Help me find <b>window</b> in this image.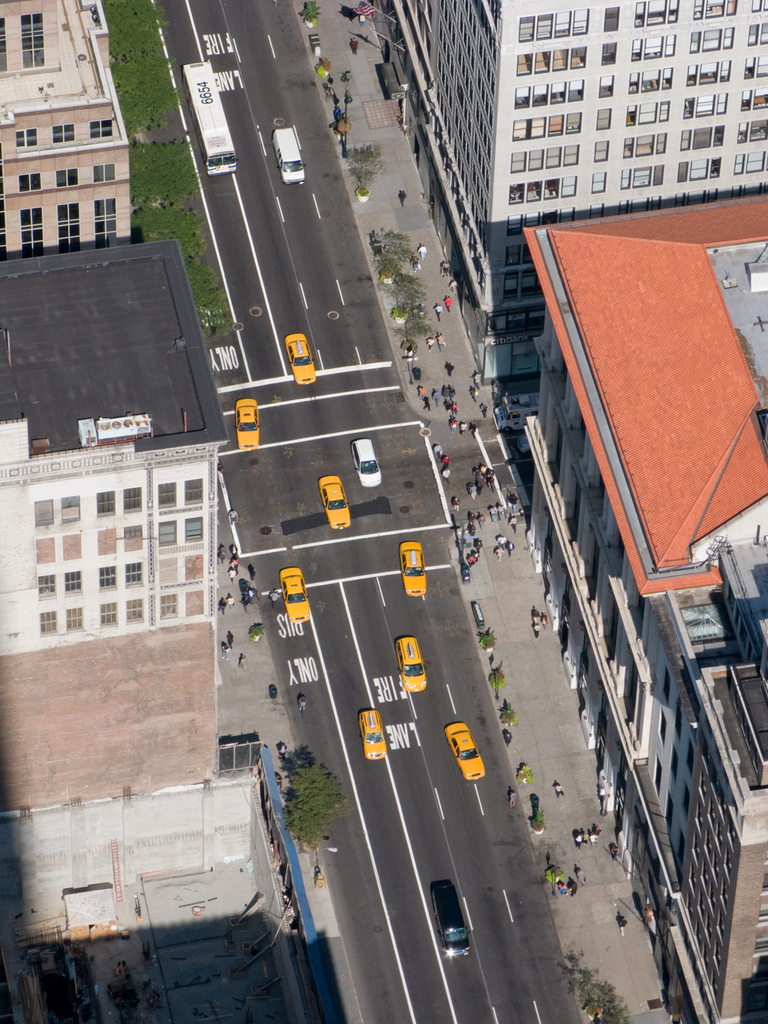
Found it: <region>543, 179, 561, 201</region>.
